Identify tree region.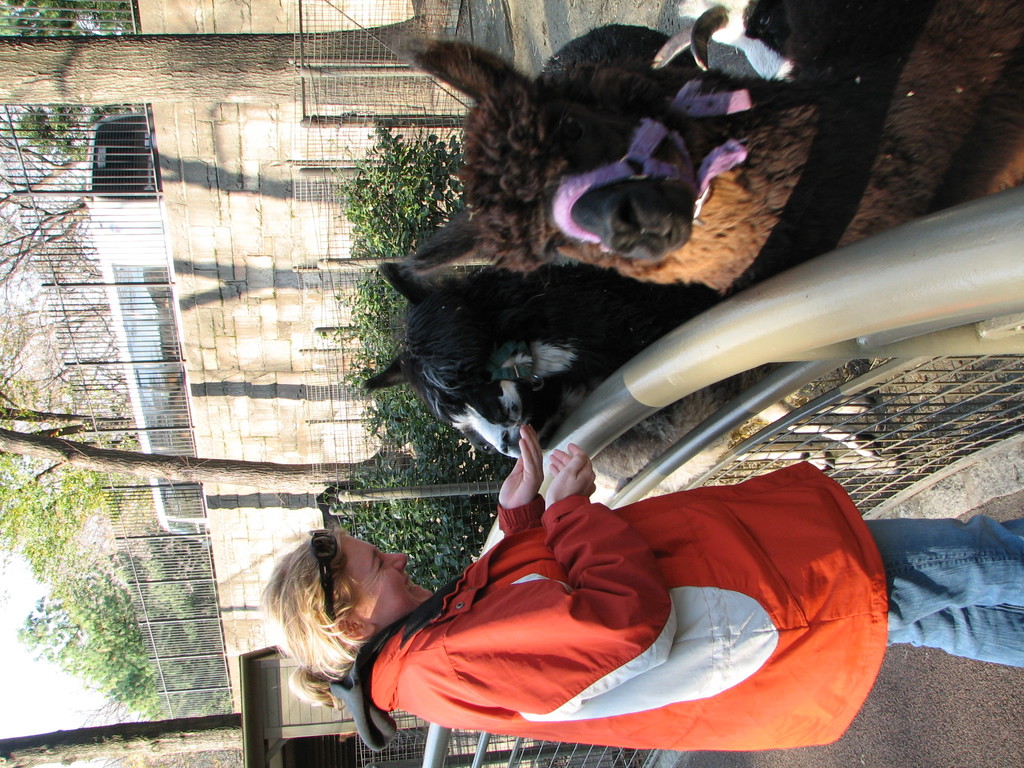
Region: bbox=(0, 12, 431, 113).
